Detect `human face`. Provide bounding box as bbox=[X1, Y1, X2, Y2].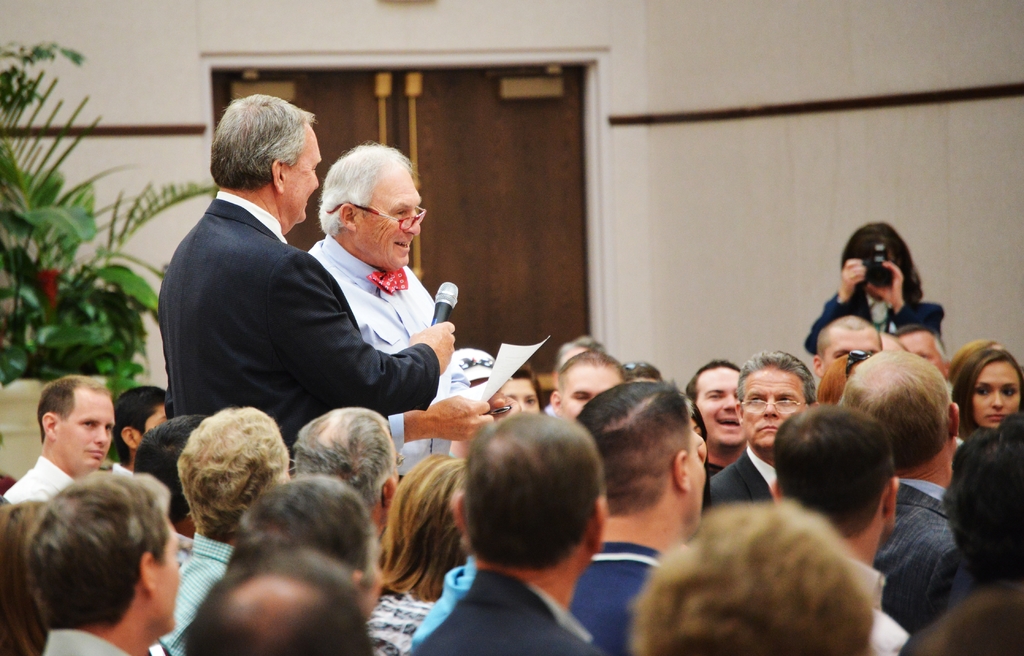
bbox=[737, 368, 806, 450].
